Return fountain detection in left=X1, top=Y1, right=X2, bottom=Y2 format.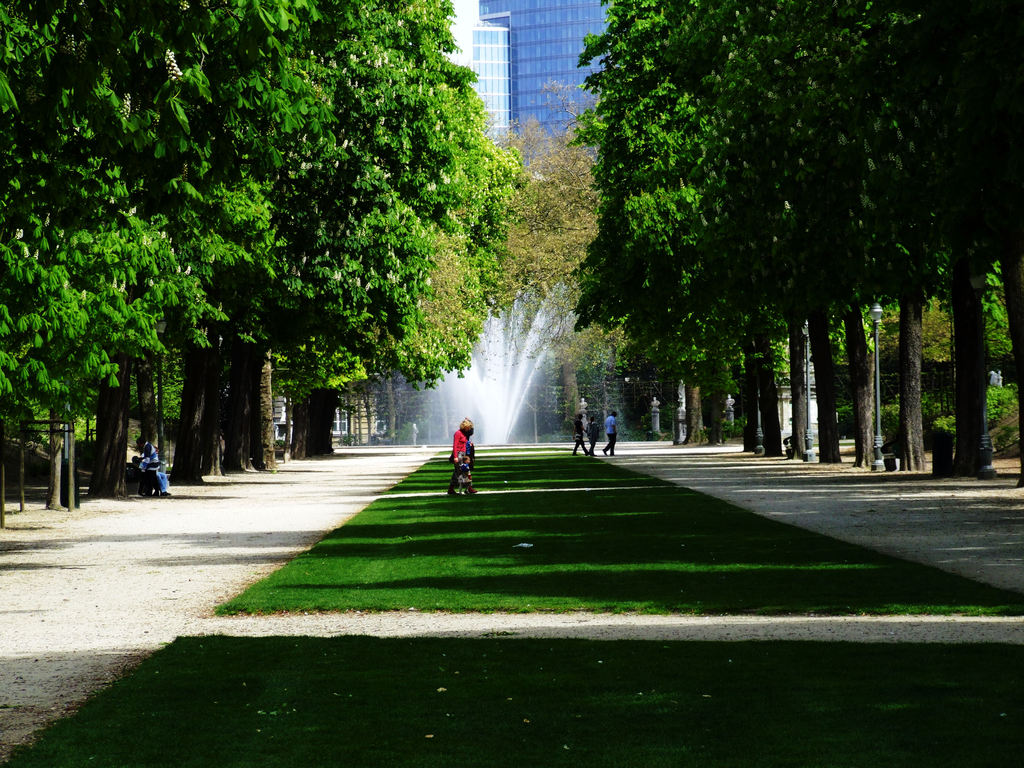
left=415, top=275, right=617, bottom=479.
